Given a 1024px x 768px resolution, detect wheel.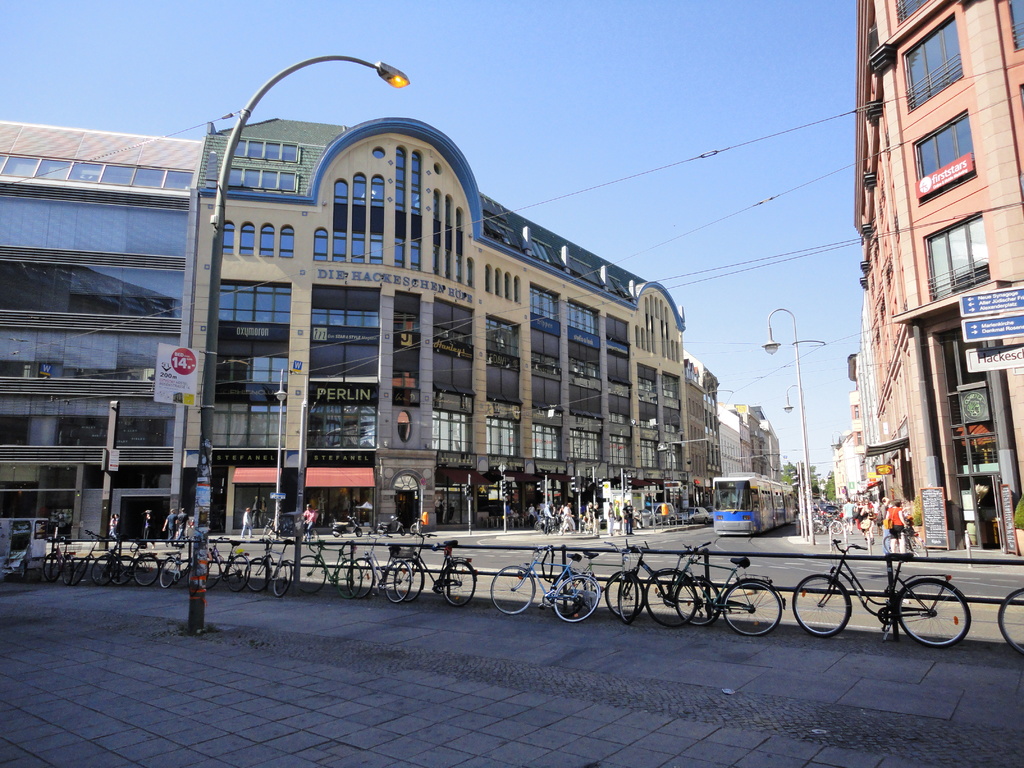
(left=351, top=562, right=382, bottom=594).
